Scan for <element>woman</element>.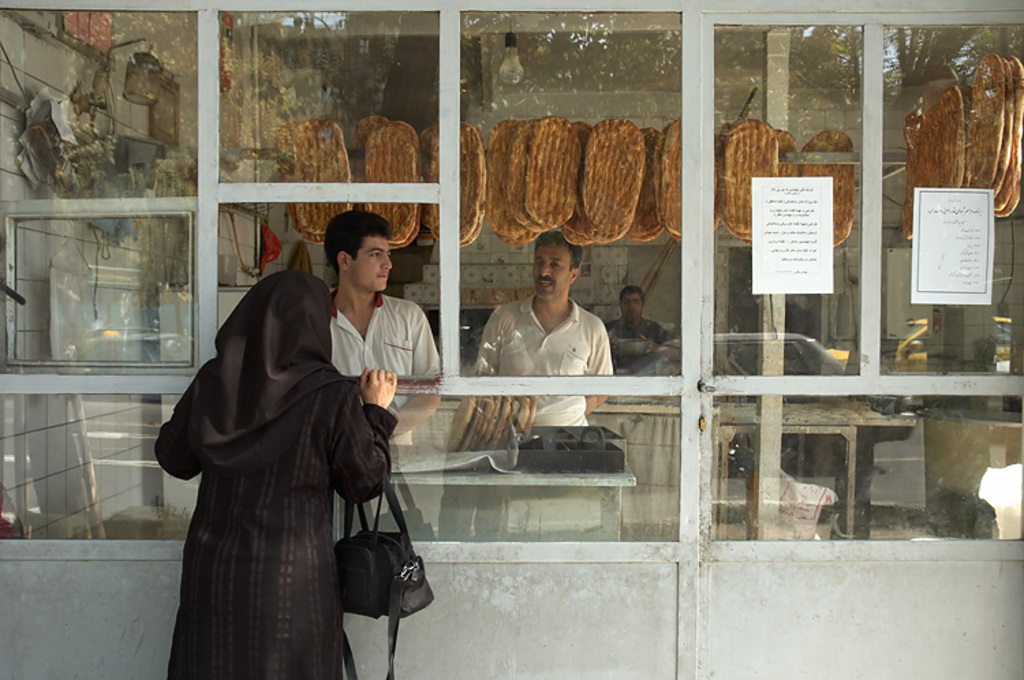
Scan result: select_region(162, 210, 388, 679).
